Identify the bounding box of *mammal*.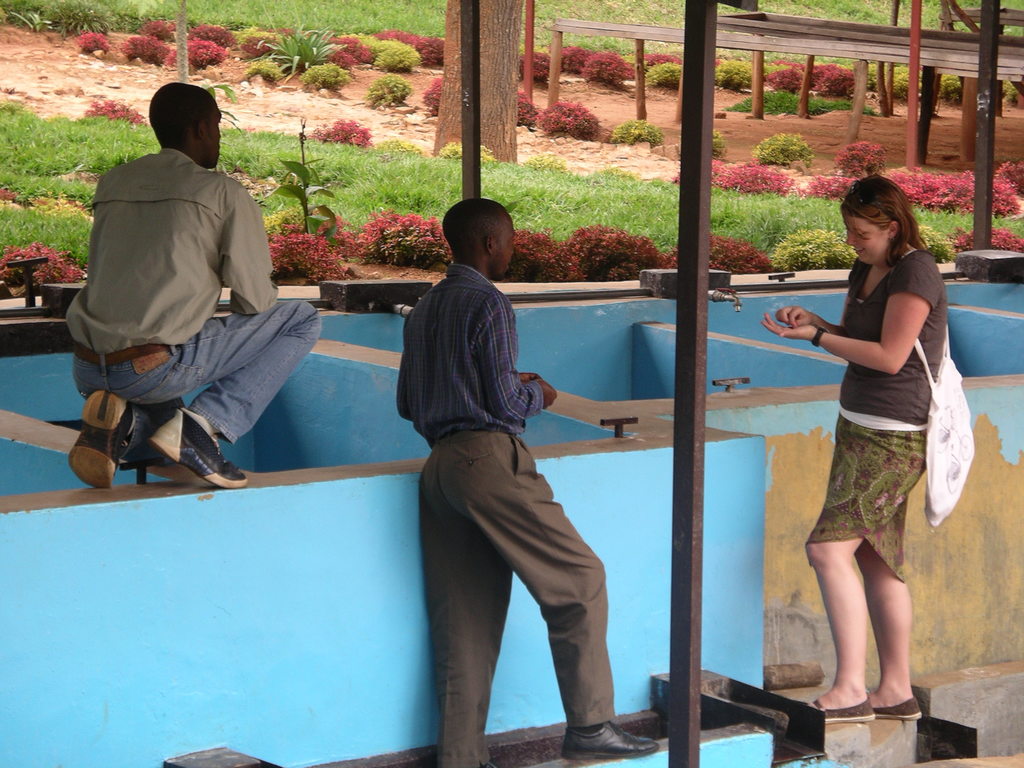
[398, 198, 655, 767].
